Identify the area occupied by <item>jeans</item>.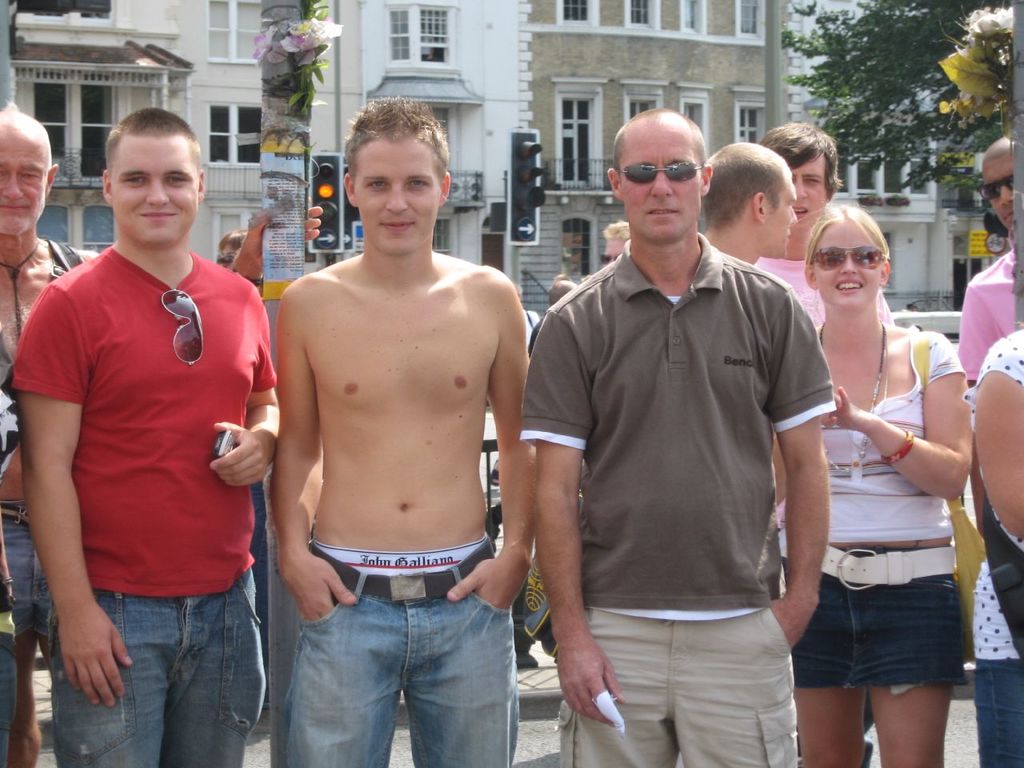
Area: detection(966, 656, 1023, 767).
